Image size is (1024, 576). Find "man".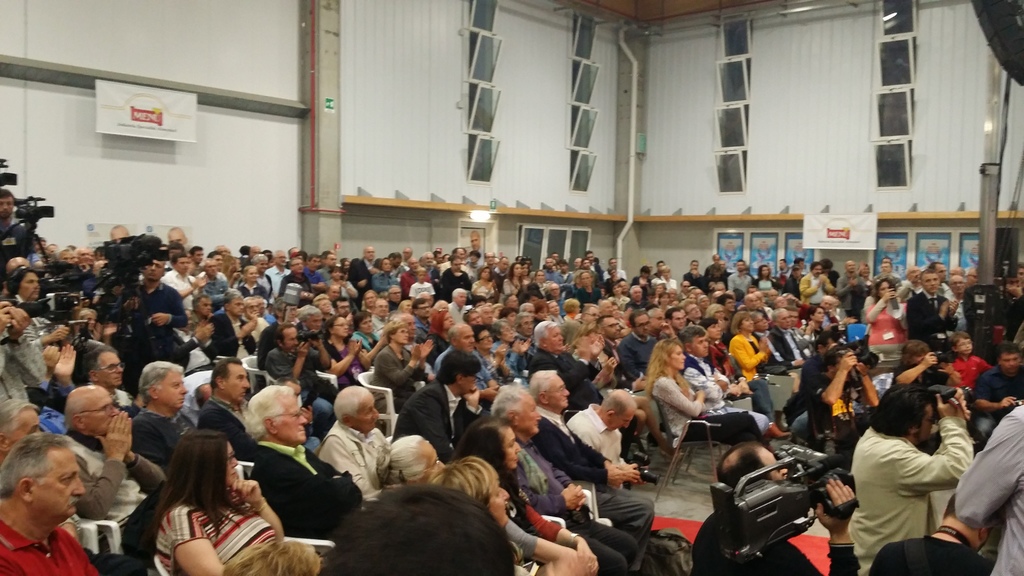
(x1=371, y1=256, x2=400, y2=294).
